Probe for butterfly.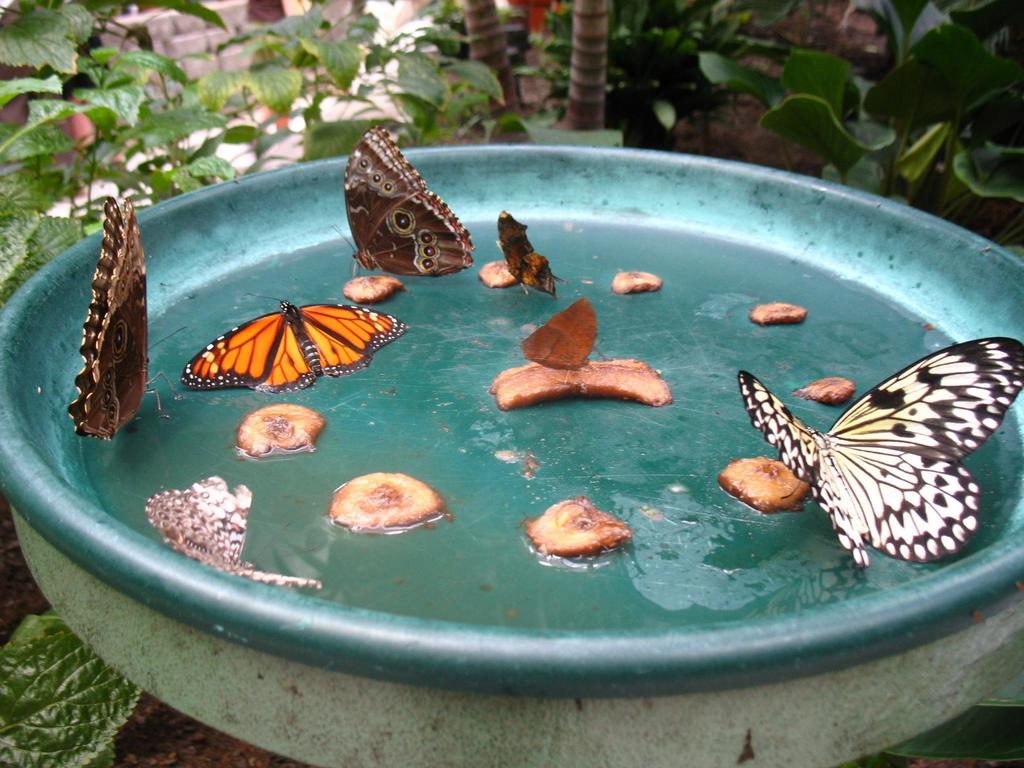
Probe result: pyautogui.locateOnScreen(518, 294, 600, 374).
